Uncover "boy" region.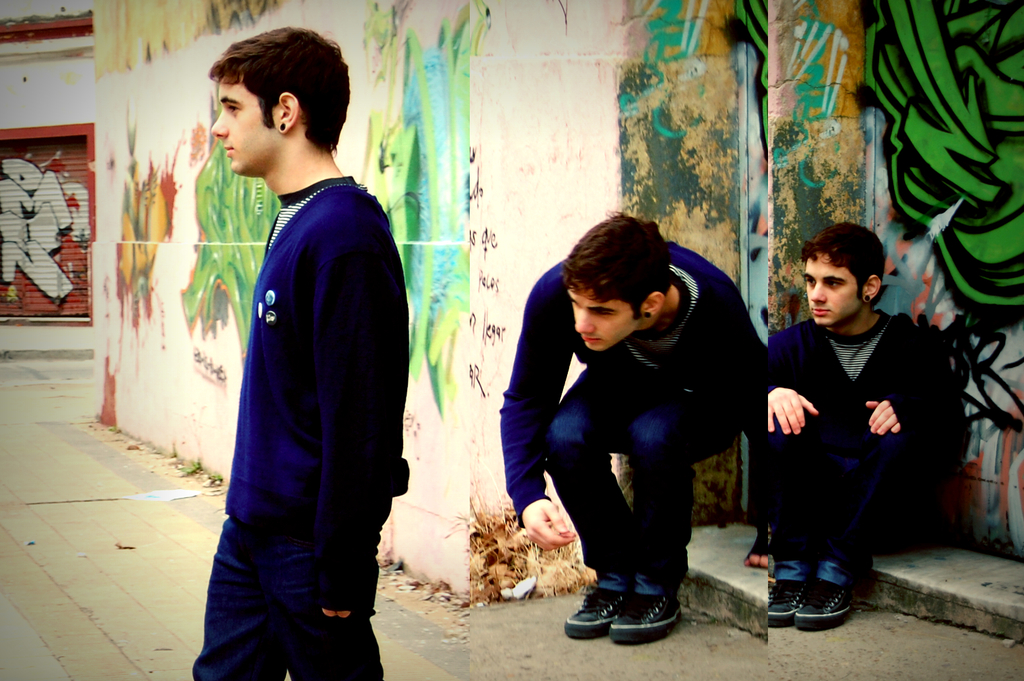
Uncovered: BBox(765, 222, 936, 628).
